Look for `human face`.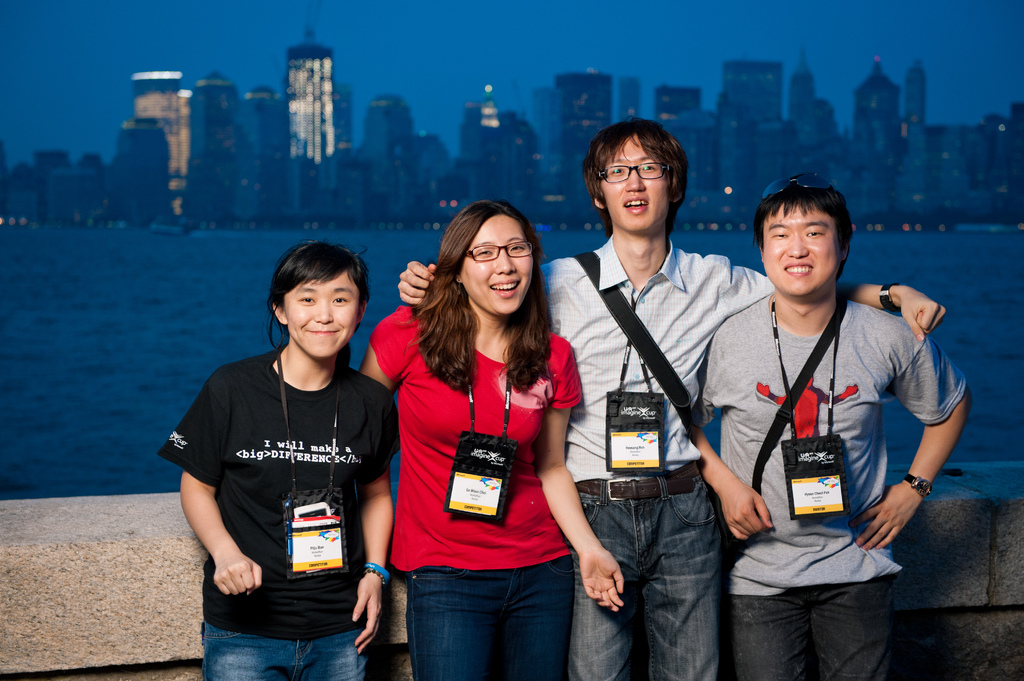
Found: <box>594,137,670,233</box>.
